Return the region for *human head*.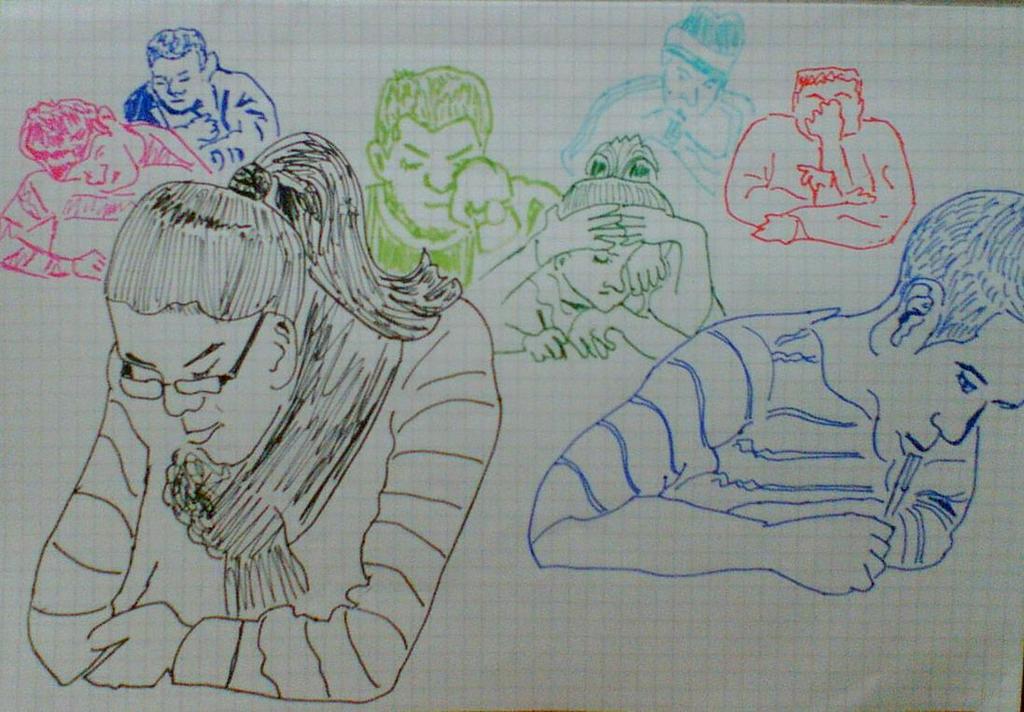
box=[145, 24, 210, 121].
